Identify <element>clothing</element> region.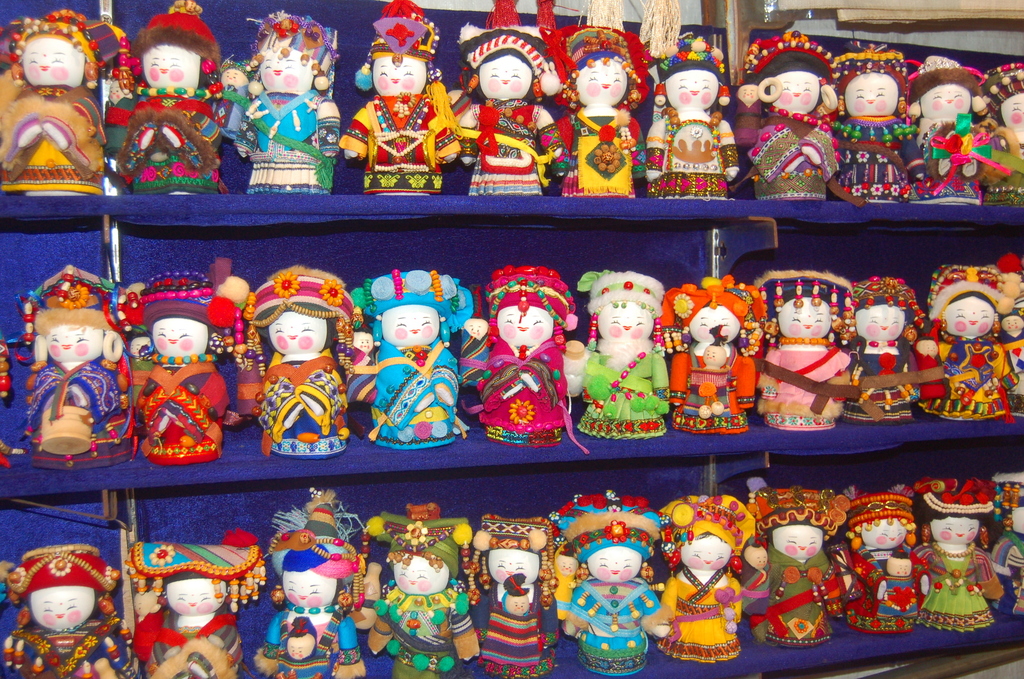
Region: Rect(555, 111, 641, 195).
